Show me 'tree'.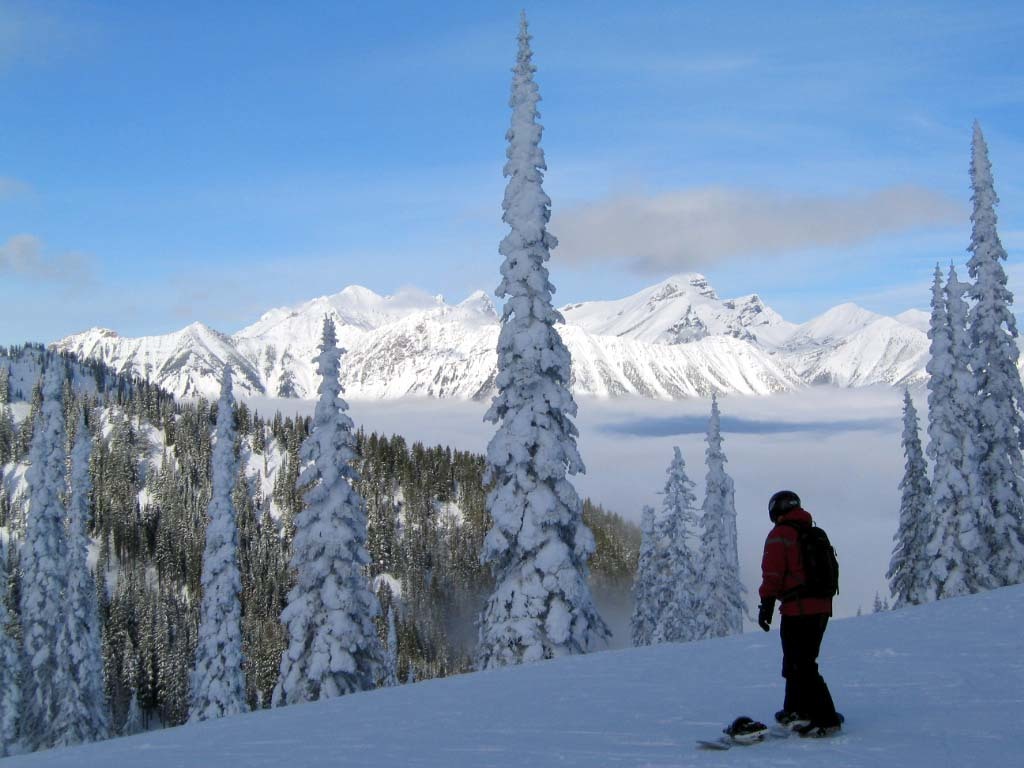
'tree' is here: bbox=(654, 441, 703, 645).
